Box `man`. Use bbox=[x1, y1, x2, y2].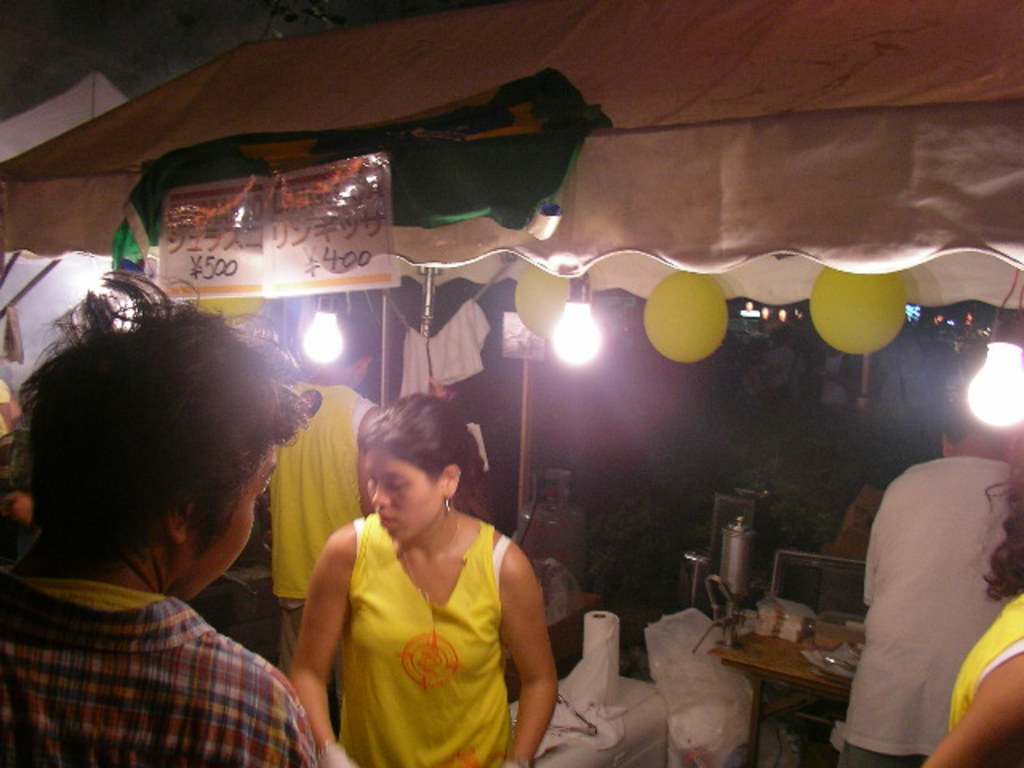
bbox=[262, 315, 382, 683].
